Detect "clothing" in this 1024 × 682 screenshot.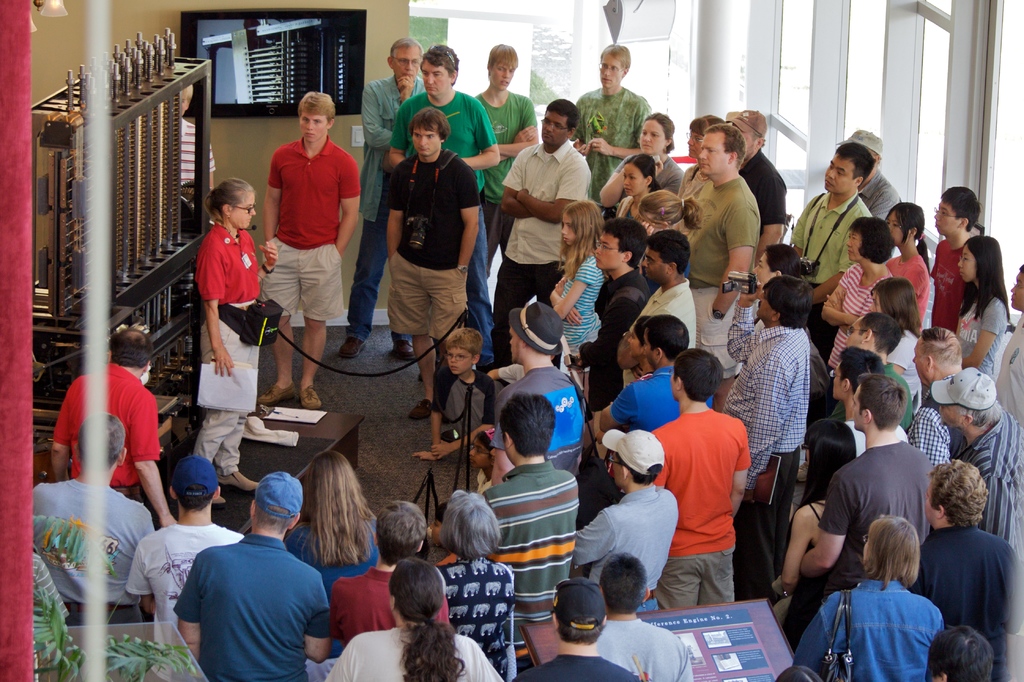
Detection: x1=126 y1=519 x2=242 y2=681.
